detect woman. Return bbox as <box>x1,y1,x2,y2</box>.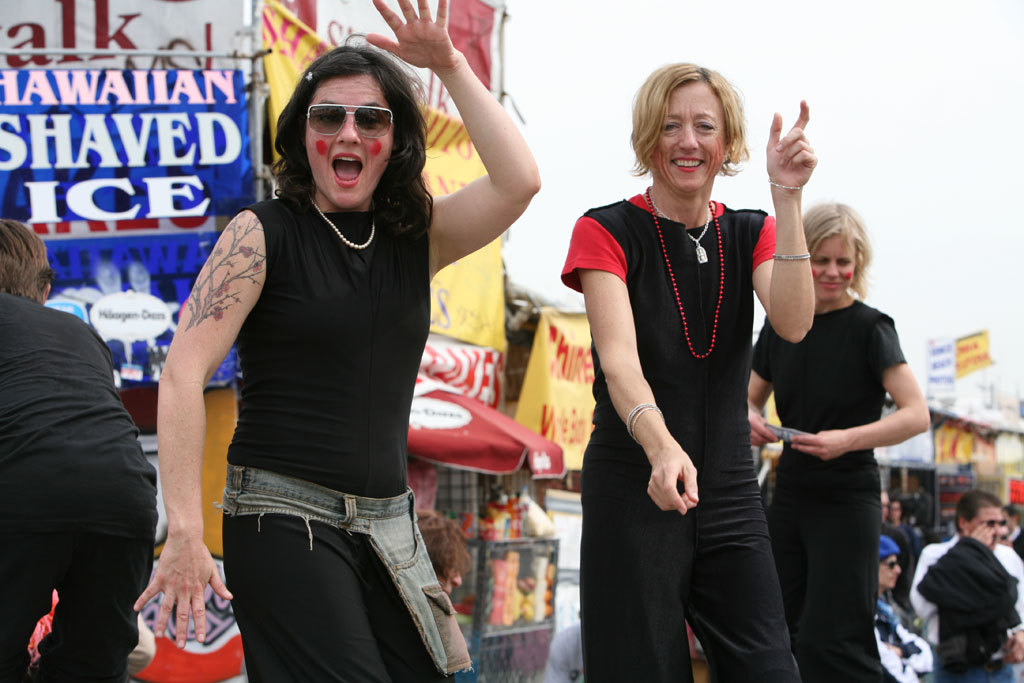
<box>555,57,809,682</box>.
